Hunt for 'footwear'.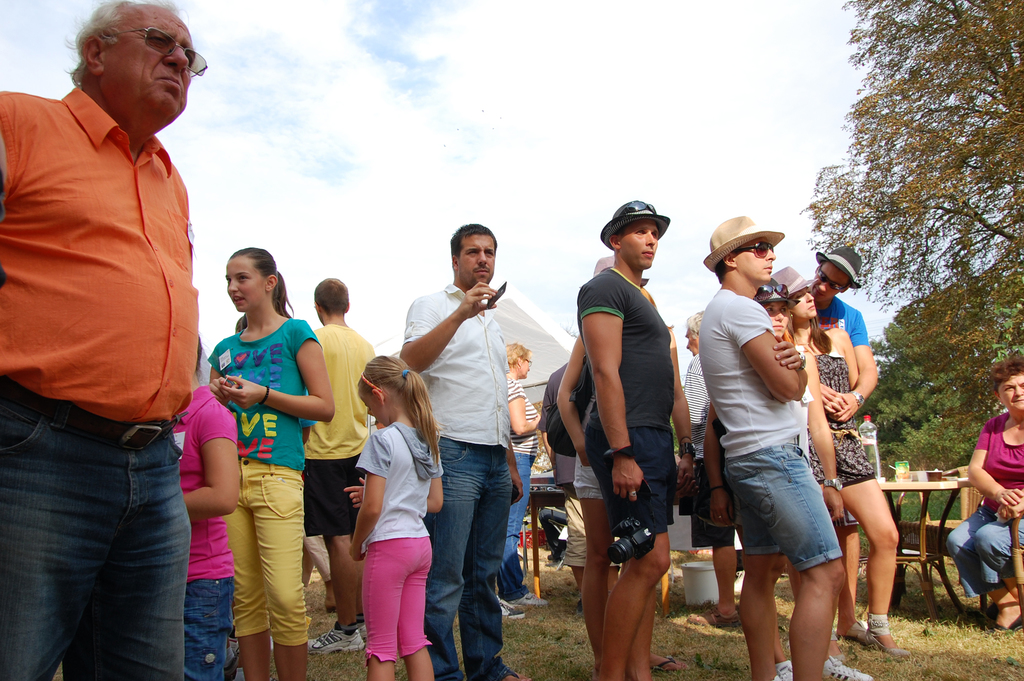
Hunted down at <bbox>497, 597, 527, 619</bbox>.
